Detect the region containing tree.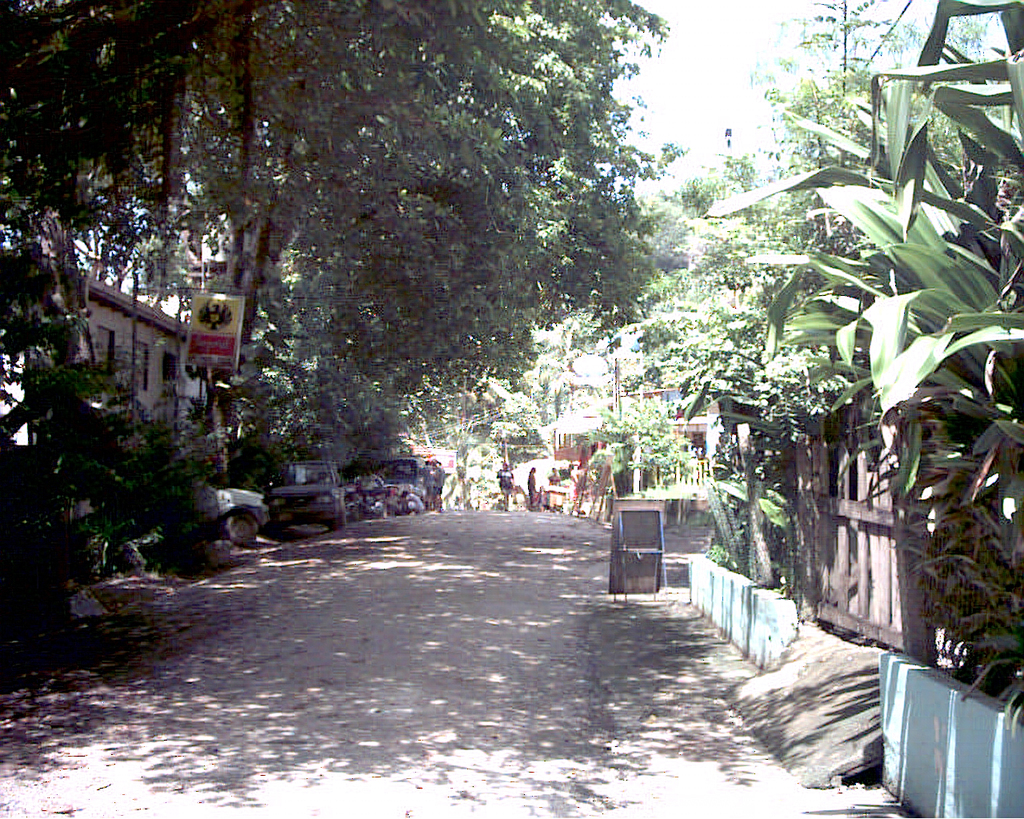
[left=262, top=0, right=664, bottom=475].
